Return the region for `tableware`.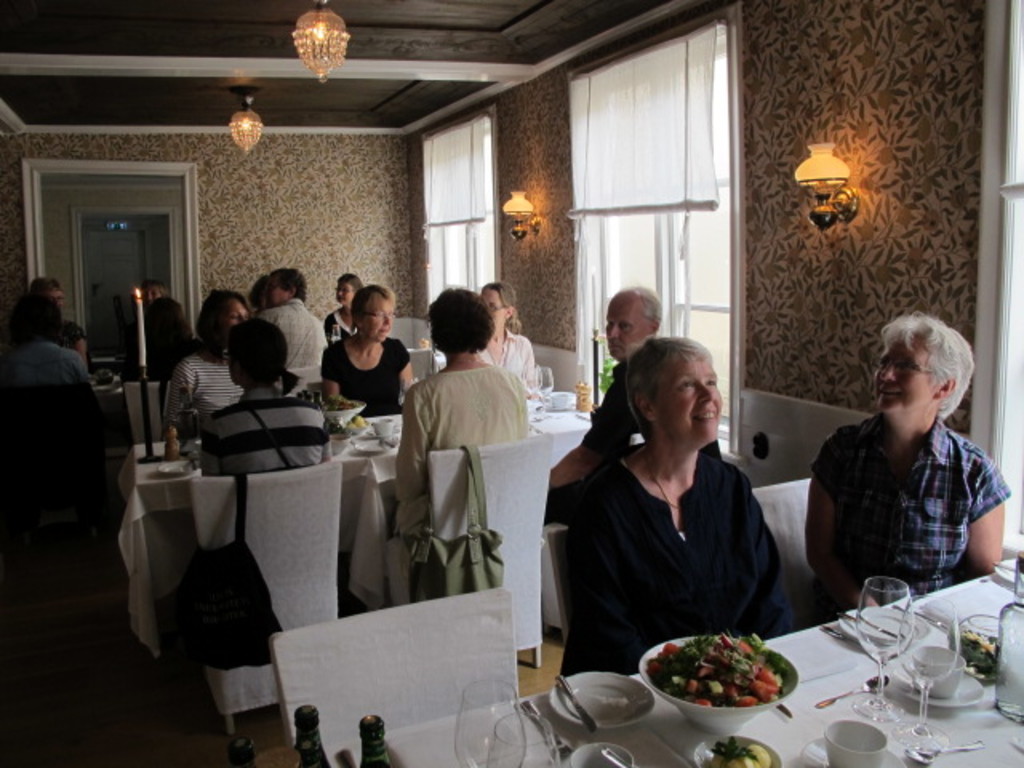
Rect(454, 678, 526, 766).
